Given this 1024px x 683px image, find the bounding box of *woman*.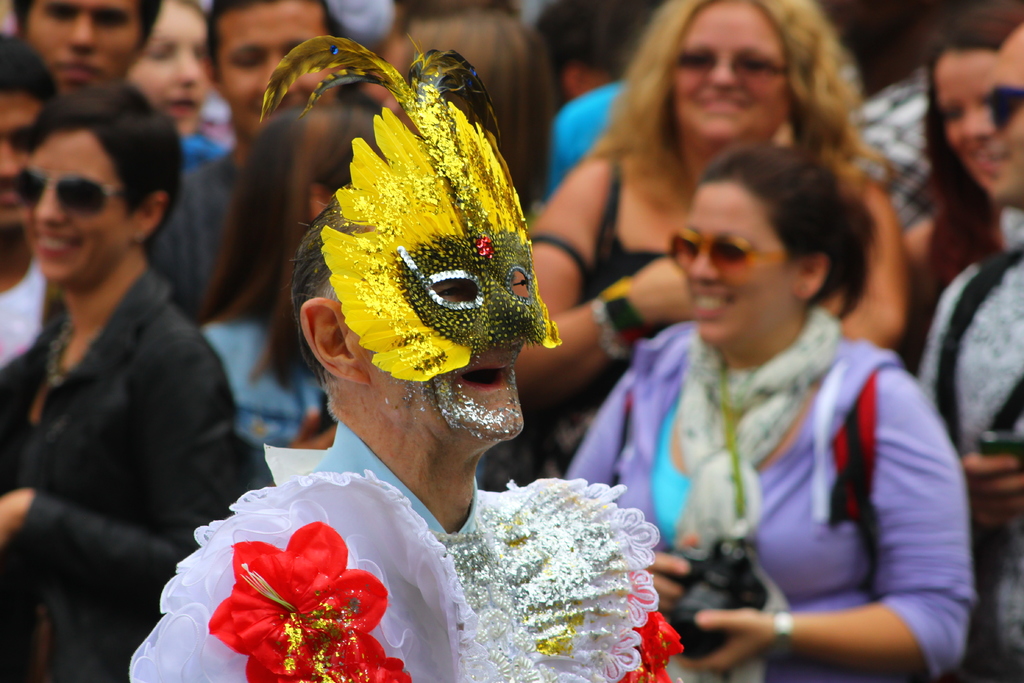
[118,0,238,173].
